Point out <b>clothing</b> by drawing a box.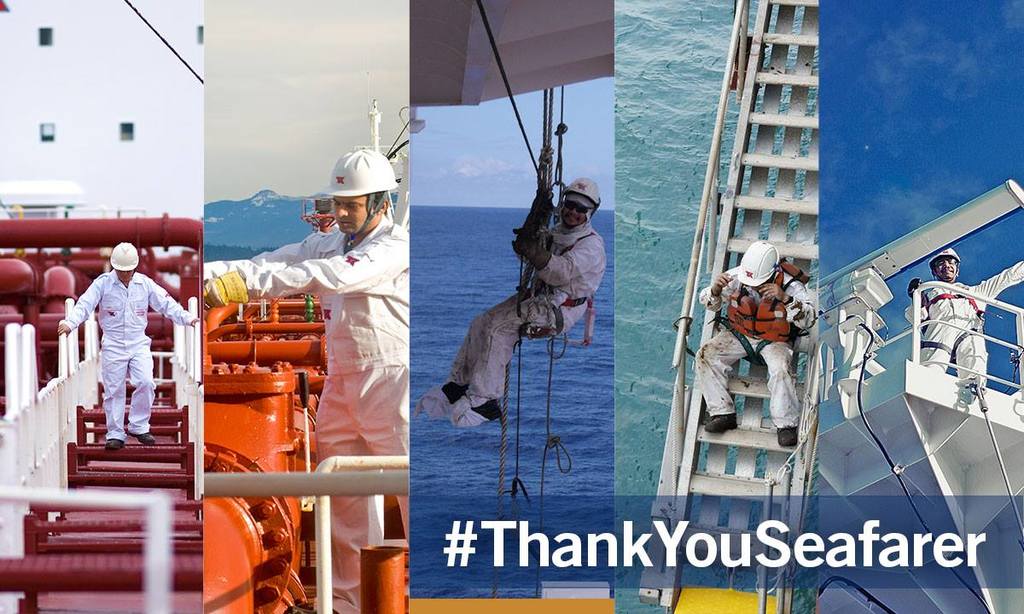
412:209:610:430.
